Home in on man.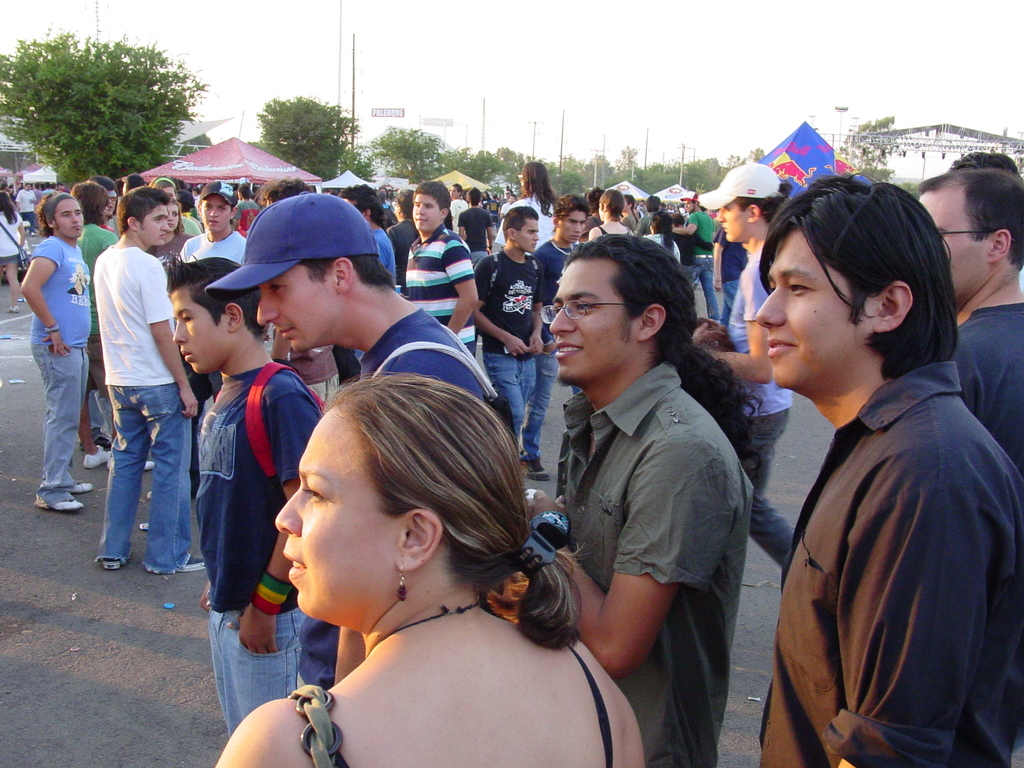
Homed in at crop(525, 230, 750, 767).
